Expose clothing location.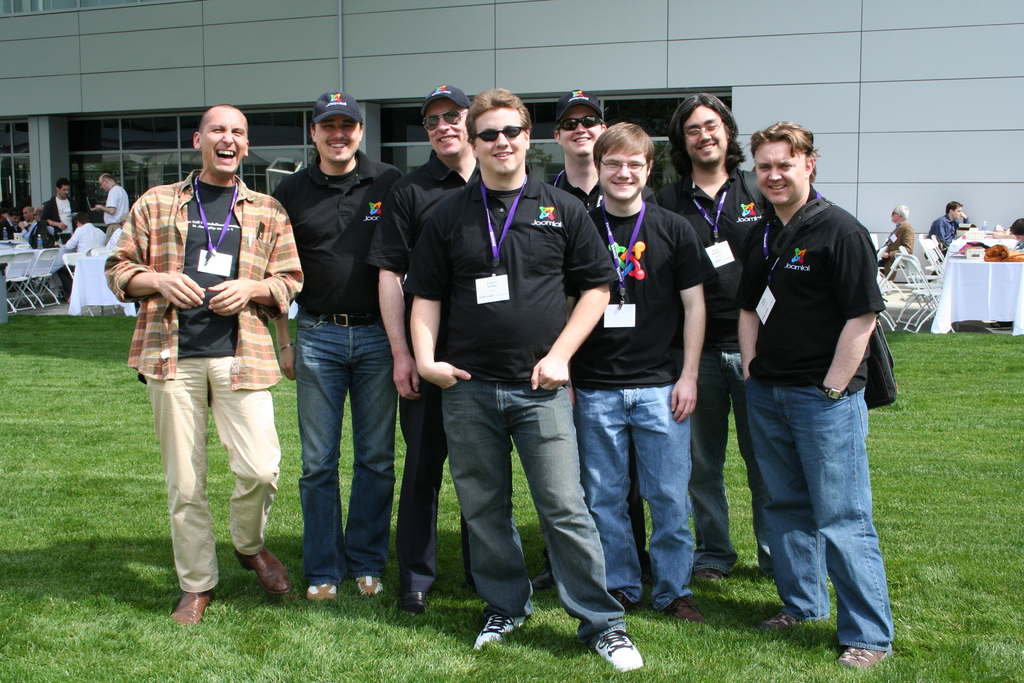
Exposed at select_region(104, 179, 128, 225).
